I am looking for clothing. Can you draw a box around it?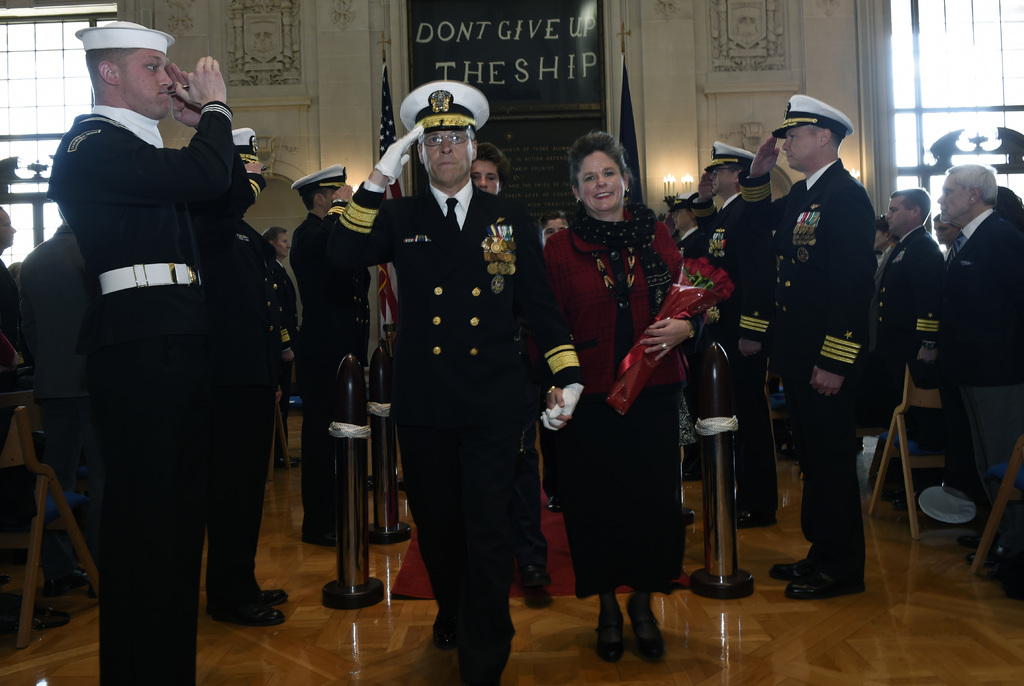
Sure, the bounding box is {"x1": 195, "y1": 170, "x2": 281, "y2": 613}.
